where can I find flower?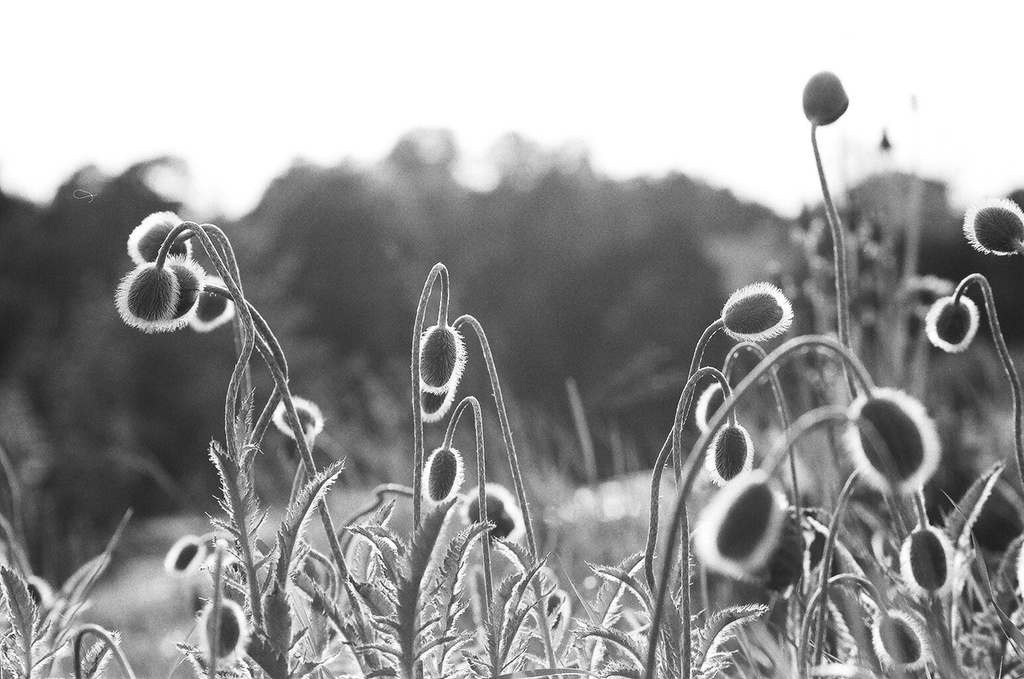
You can find it at 272:394:326:444.
